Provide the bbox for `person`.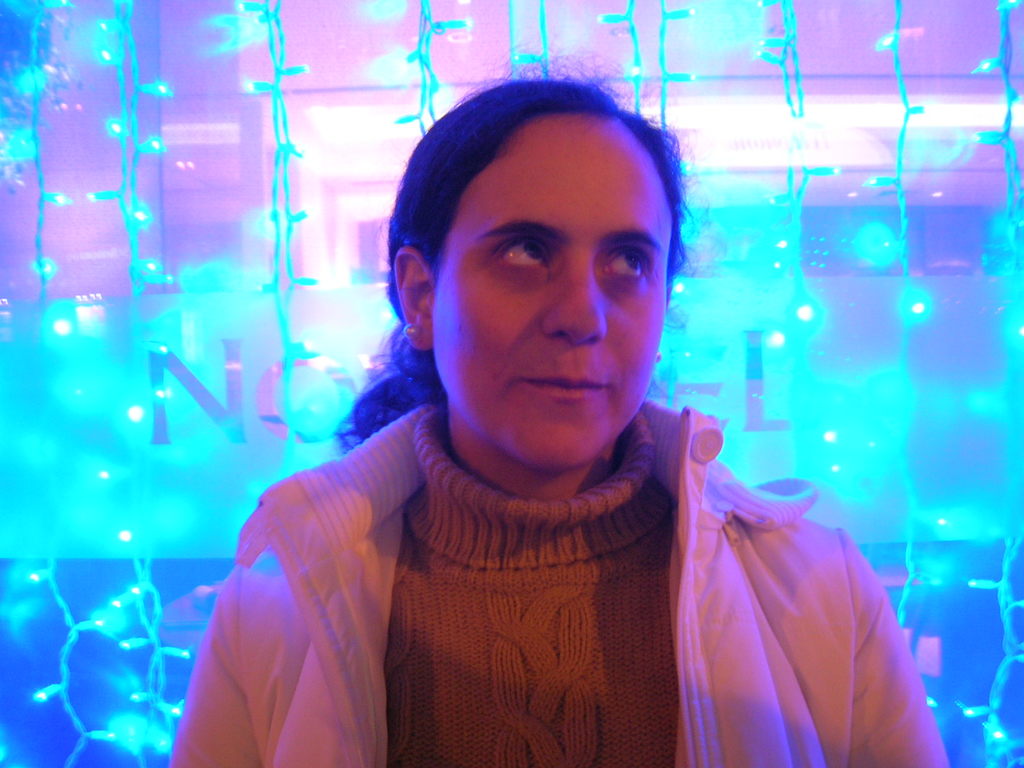
[168,92,906,764].
